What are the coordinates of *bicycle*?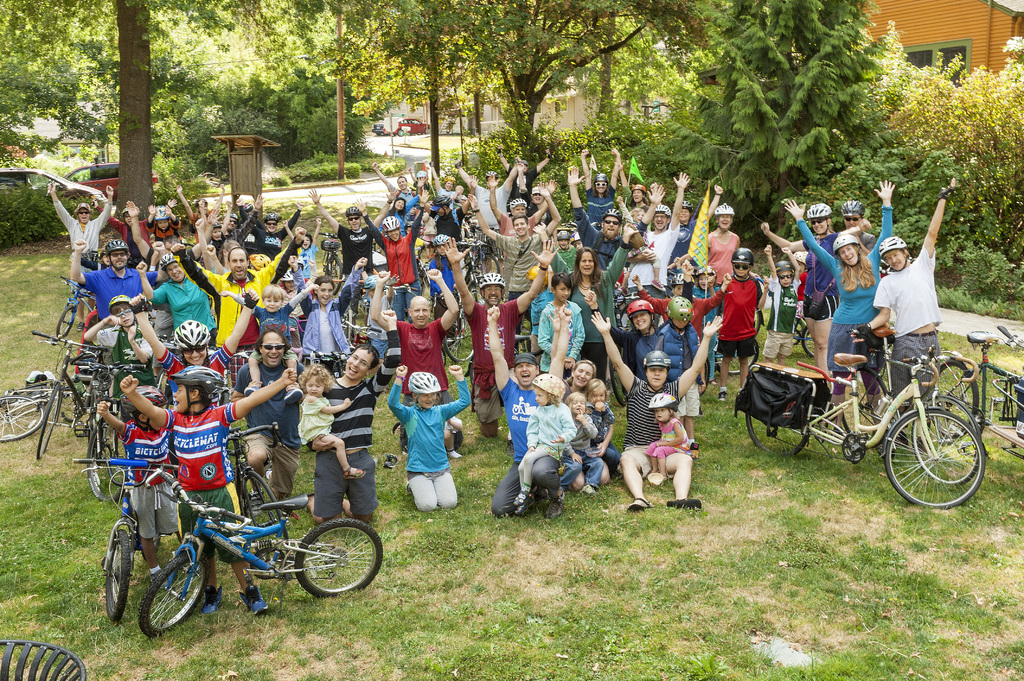
crop(140, 464, 385, 638).
